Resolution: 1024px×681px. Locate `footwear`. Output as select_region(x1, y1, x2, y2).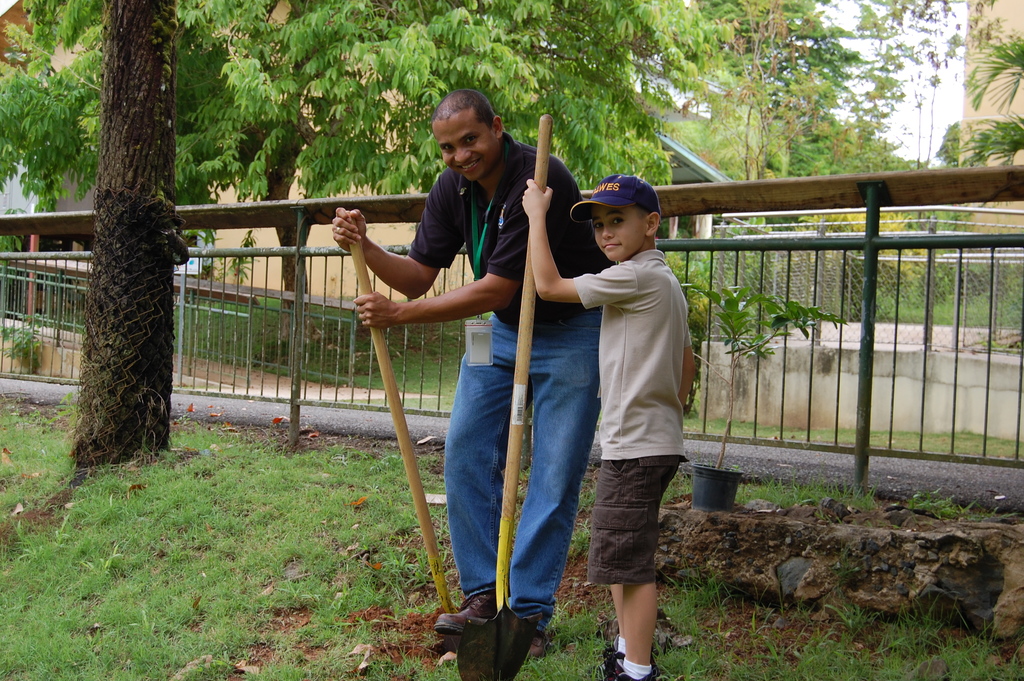
select_region(596, 647, 661, 680).
